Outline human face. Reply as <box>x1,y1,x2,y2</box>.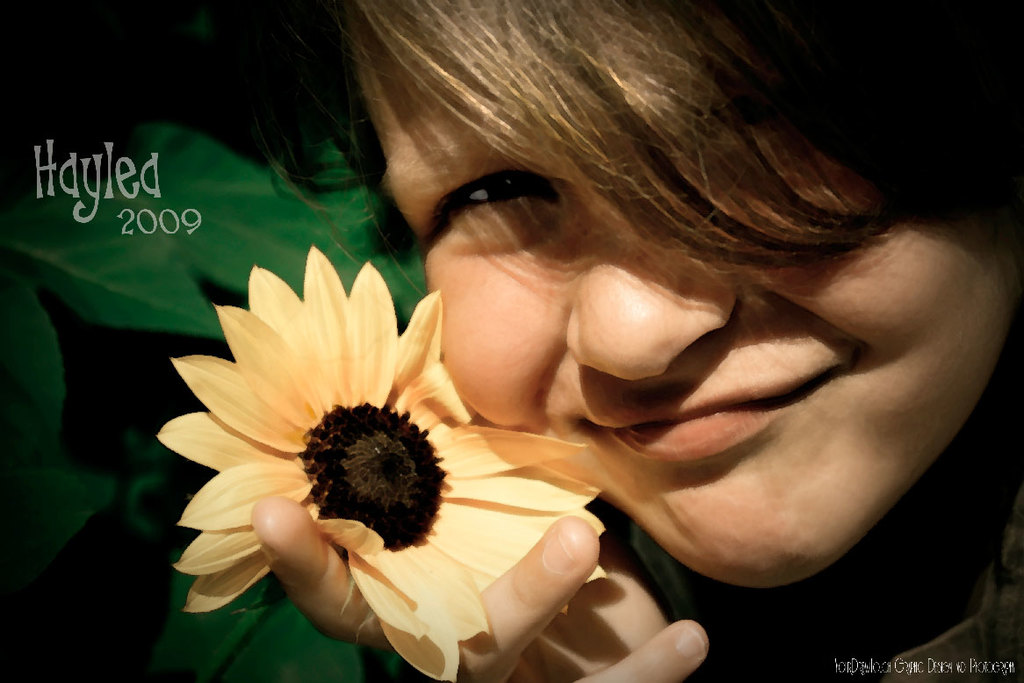
<box>350,0,987,573</box>.
